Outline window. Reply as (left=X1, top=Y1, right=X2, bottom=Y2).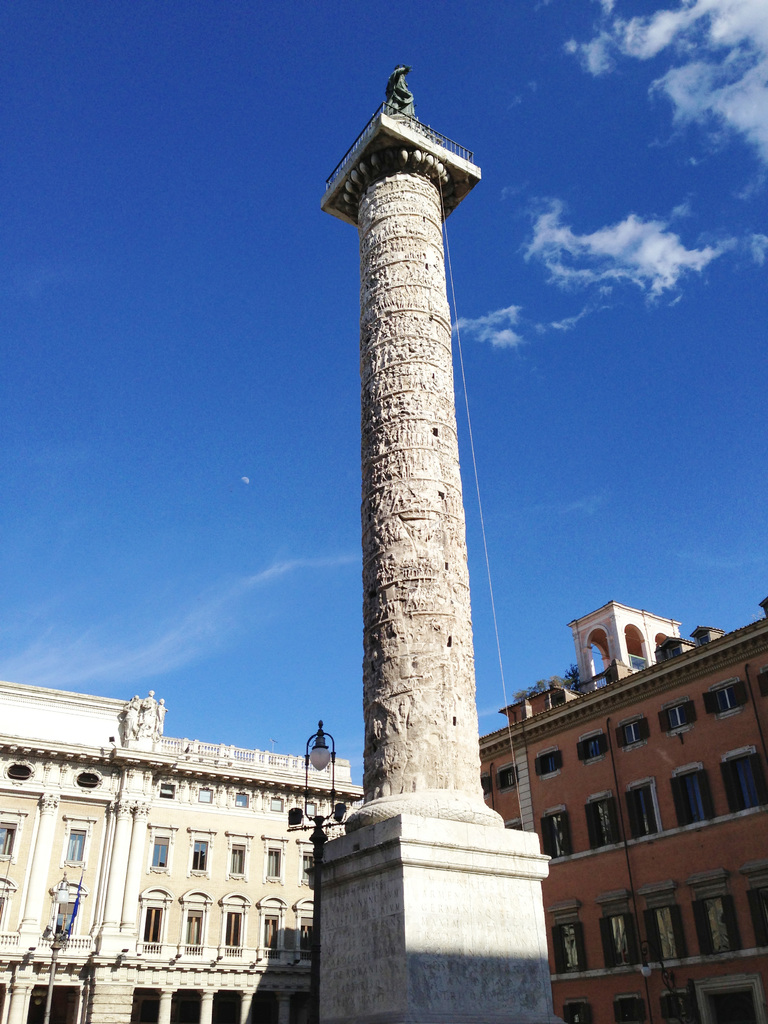
(left=629, top=778, right=660, bottom=837).
